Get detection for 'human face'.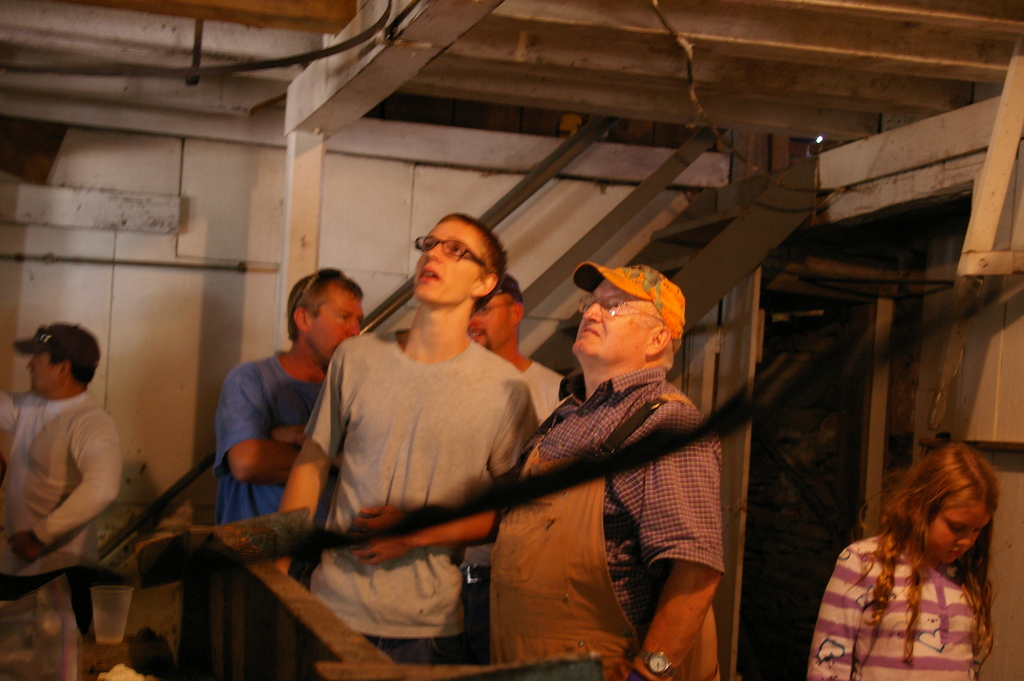
Detection: select_region(466, 292, 509, 349).
